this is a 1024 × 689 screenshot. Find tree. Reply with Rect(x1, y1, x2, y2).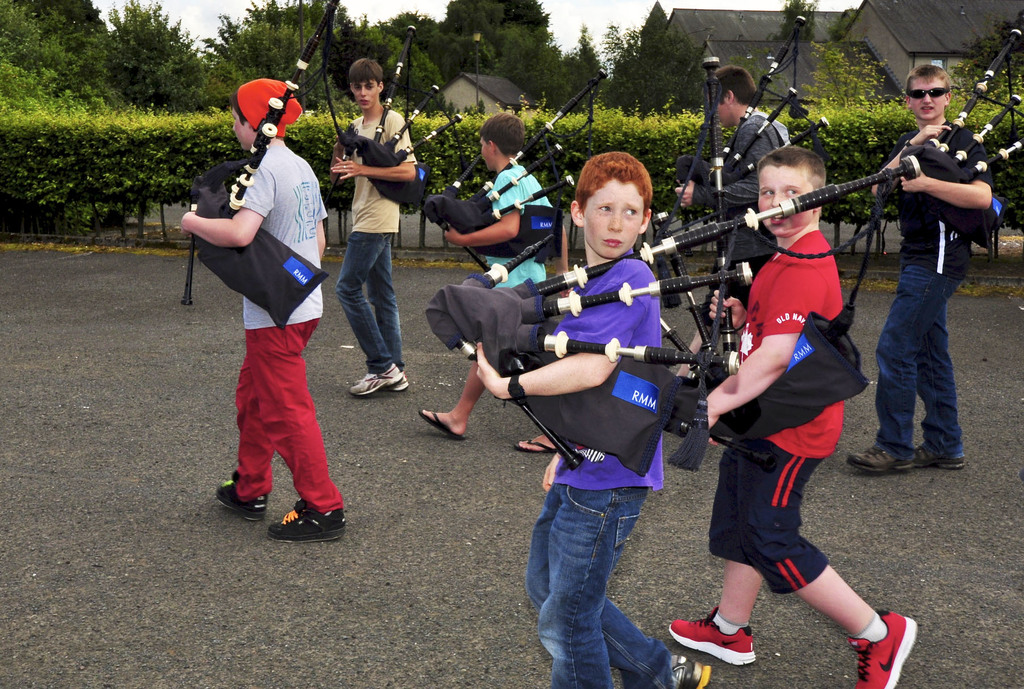
Rect(960, 8, 1023, 95).
